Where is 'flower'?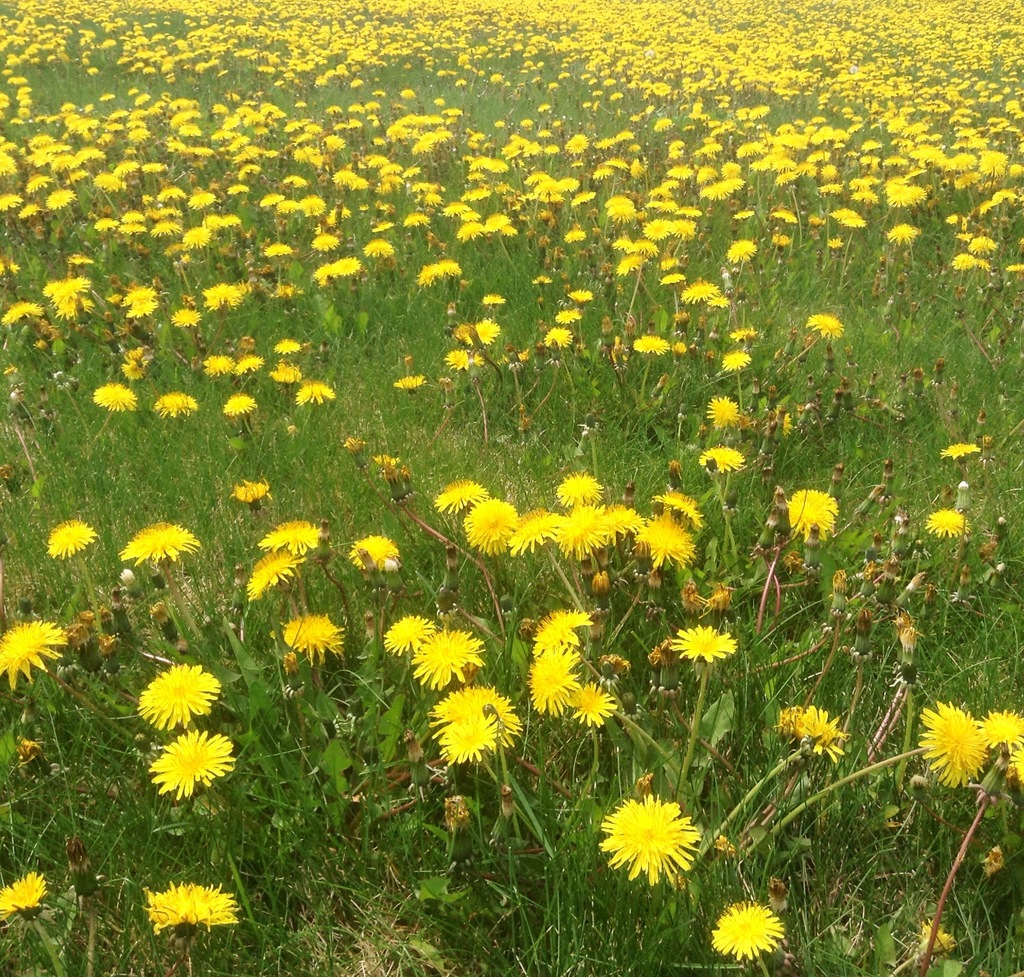
{"x1": 135, "y1": 657, "x2": 224, "y2": 727}.
